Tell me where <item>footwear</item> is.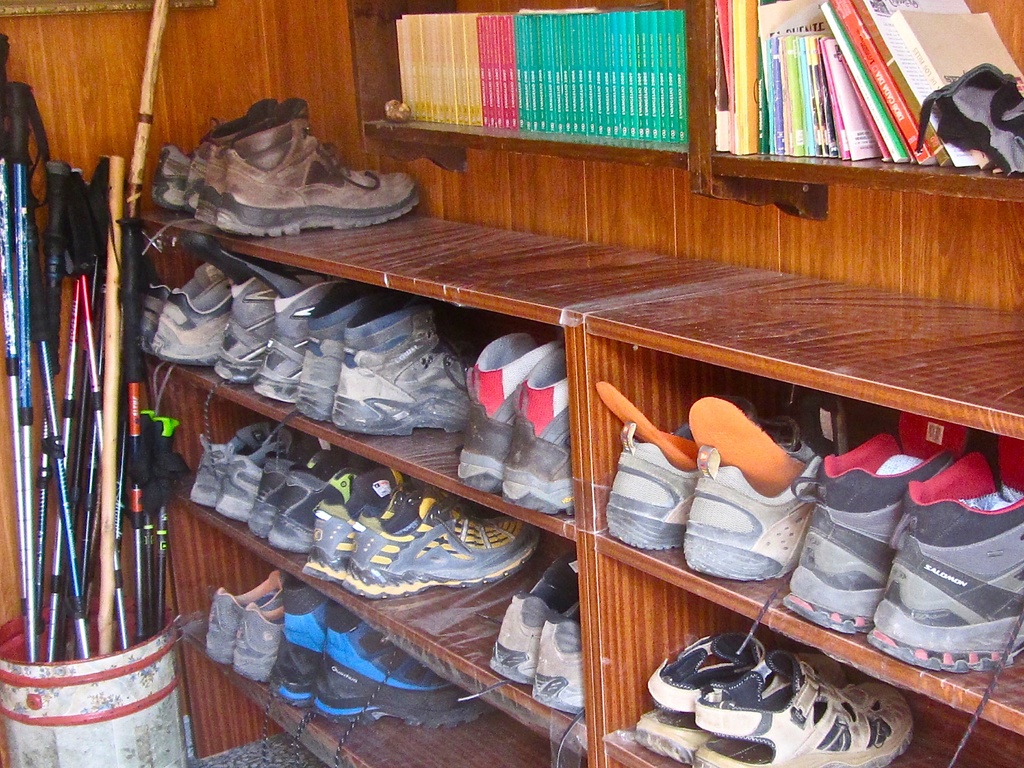
<item>footwear</item> is at 205 564 305 669.
